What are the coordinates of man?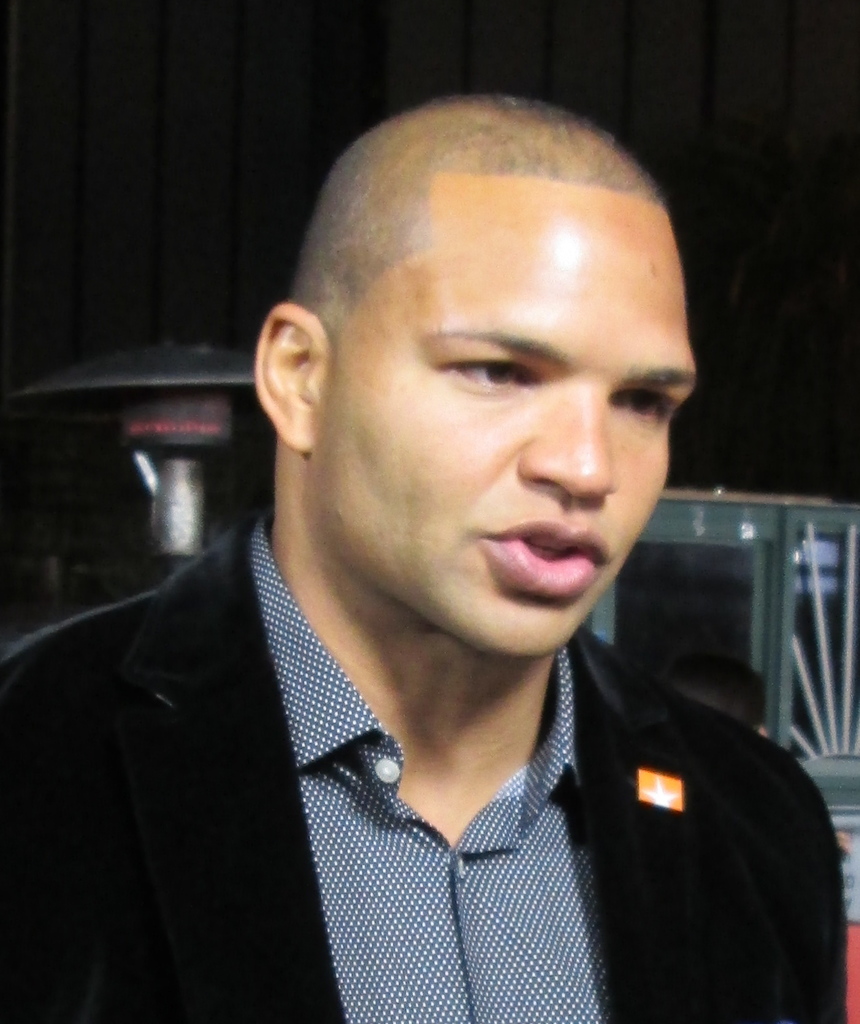
crop(660, 654, 767, 736).
